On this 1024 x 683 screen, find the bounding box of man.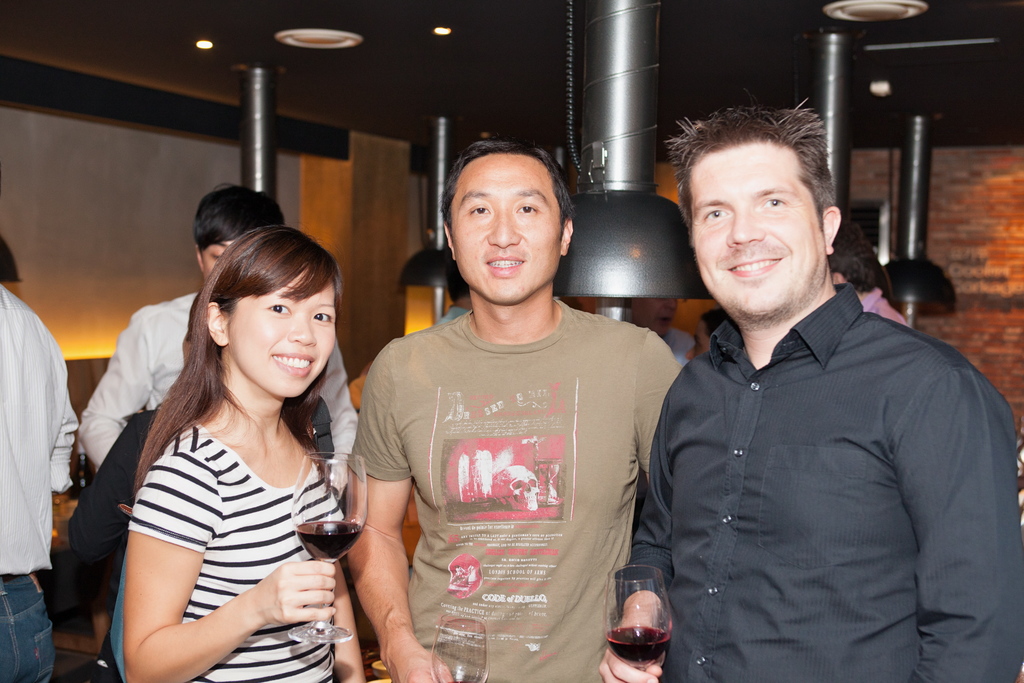
Bounding box: <region>626, 106, 1000, 667</region>.
